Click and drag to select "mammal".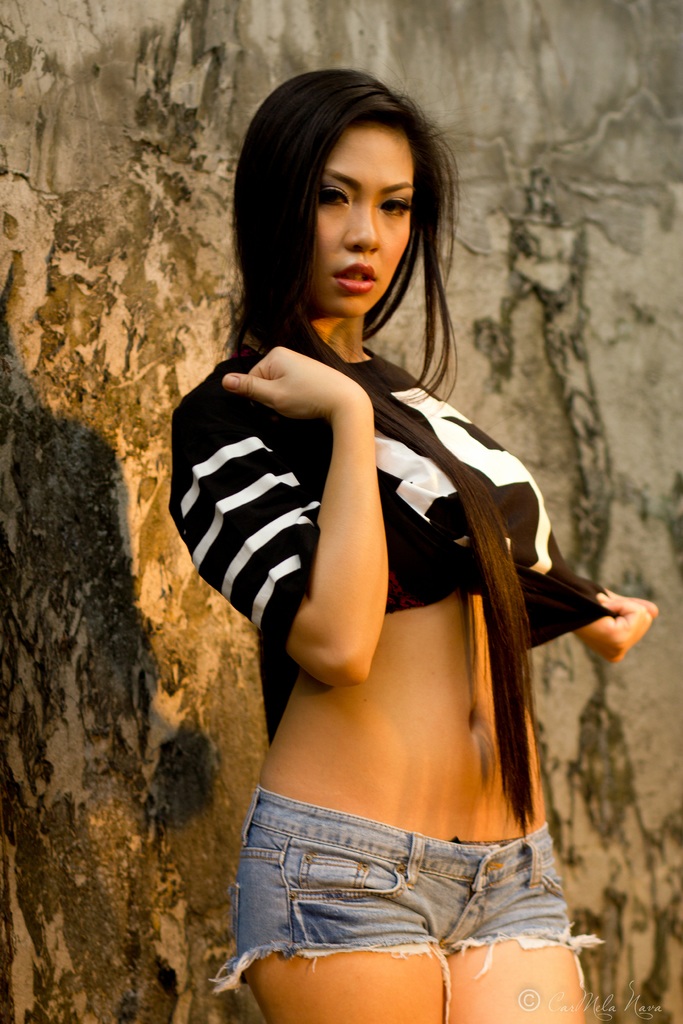
Selection: pyautogui.locateOnScreen(166, 68, 659, 1023).
